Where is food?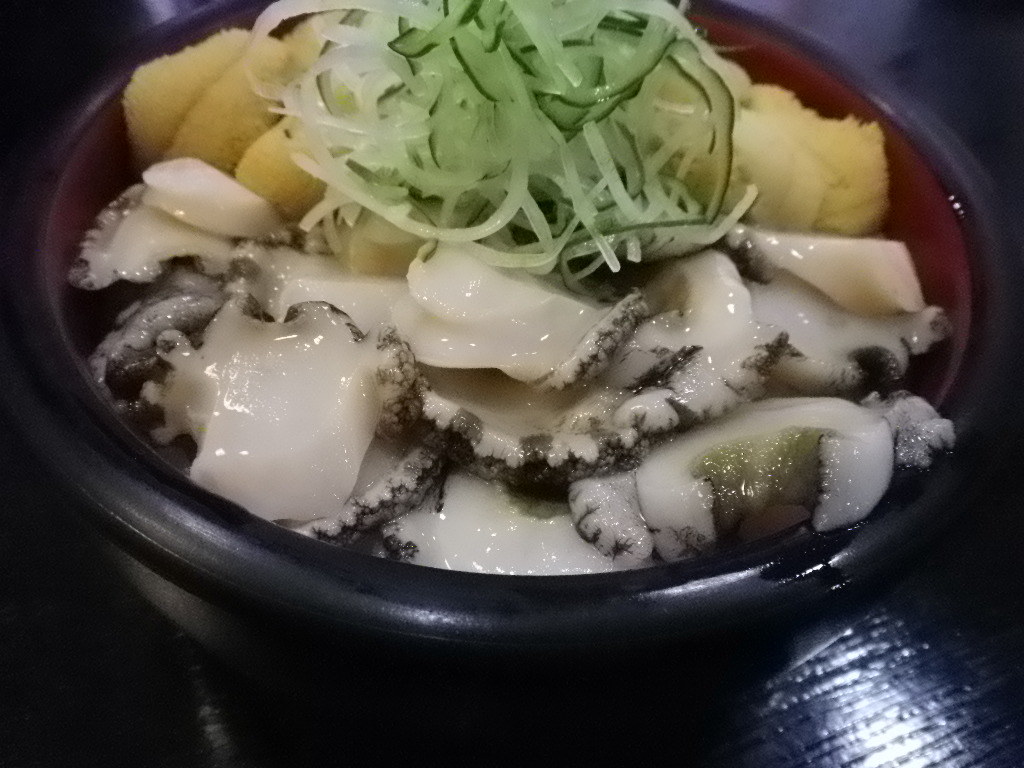
rect(60, 0, 962, 579).
